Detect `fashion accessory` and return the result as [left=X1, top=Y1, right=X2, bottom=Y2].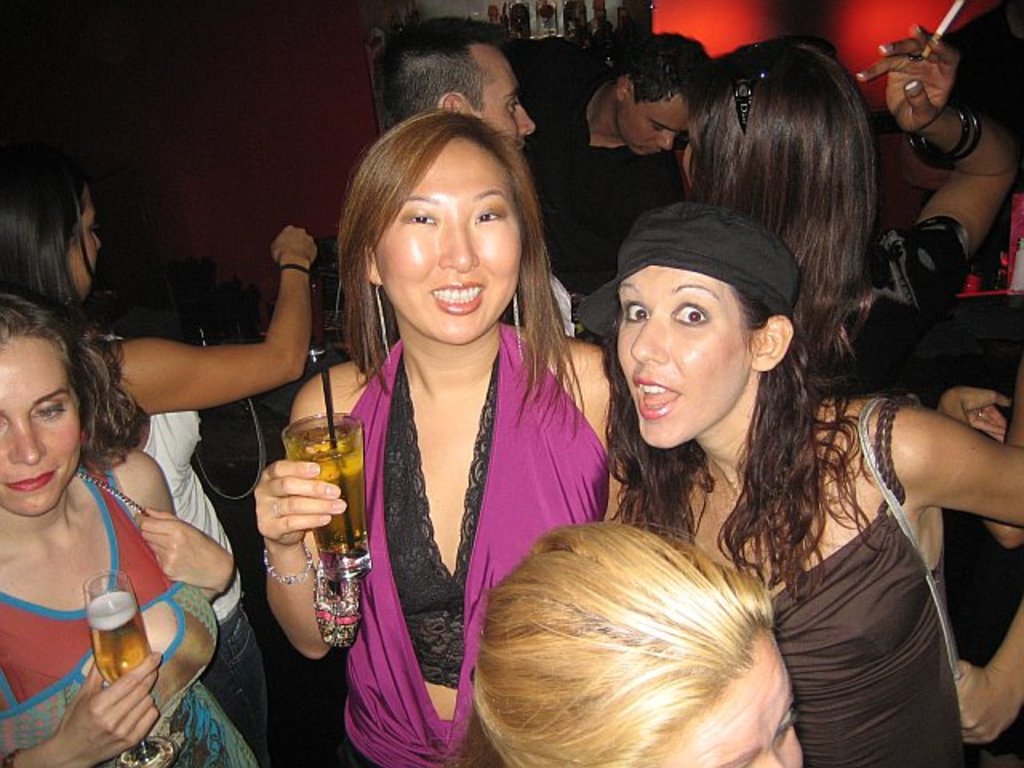
[left=509, top=286, right=528, bottom=358].
